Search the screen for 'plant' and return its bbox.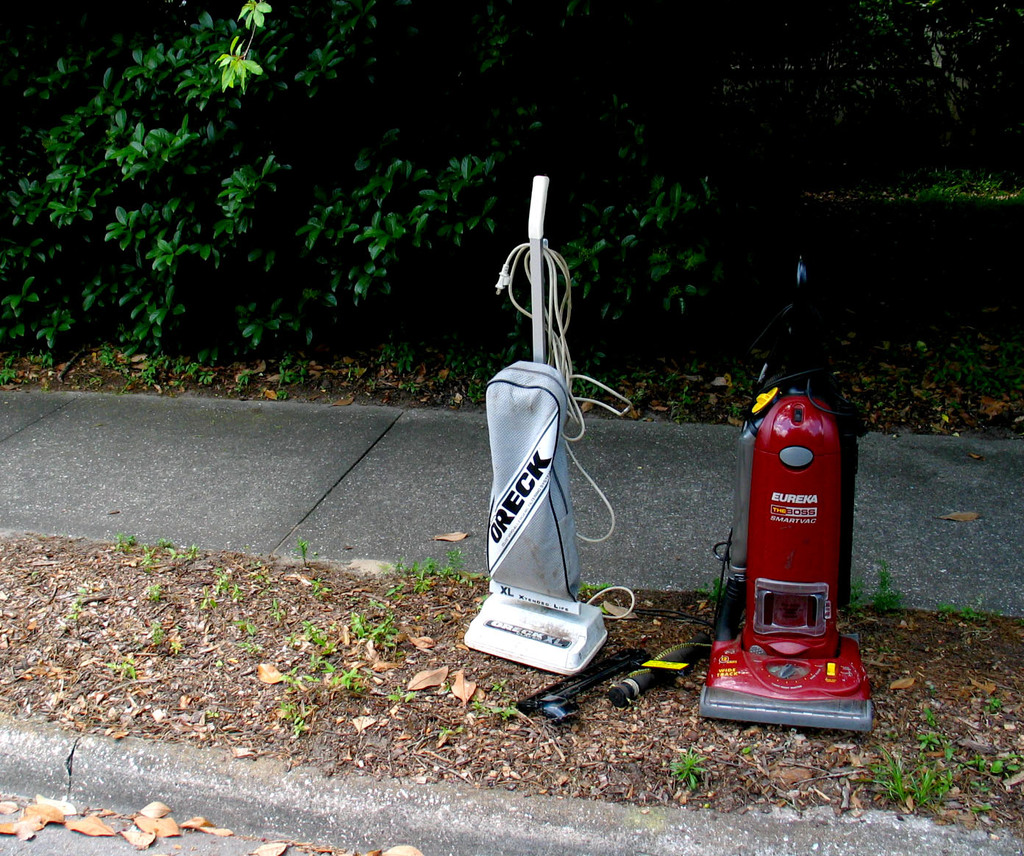
Found: {"left": 385, "top": 582, "right": 408, "bottom": 591}.
